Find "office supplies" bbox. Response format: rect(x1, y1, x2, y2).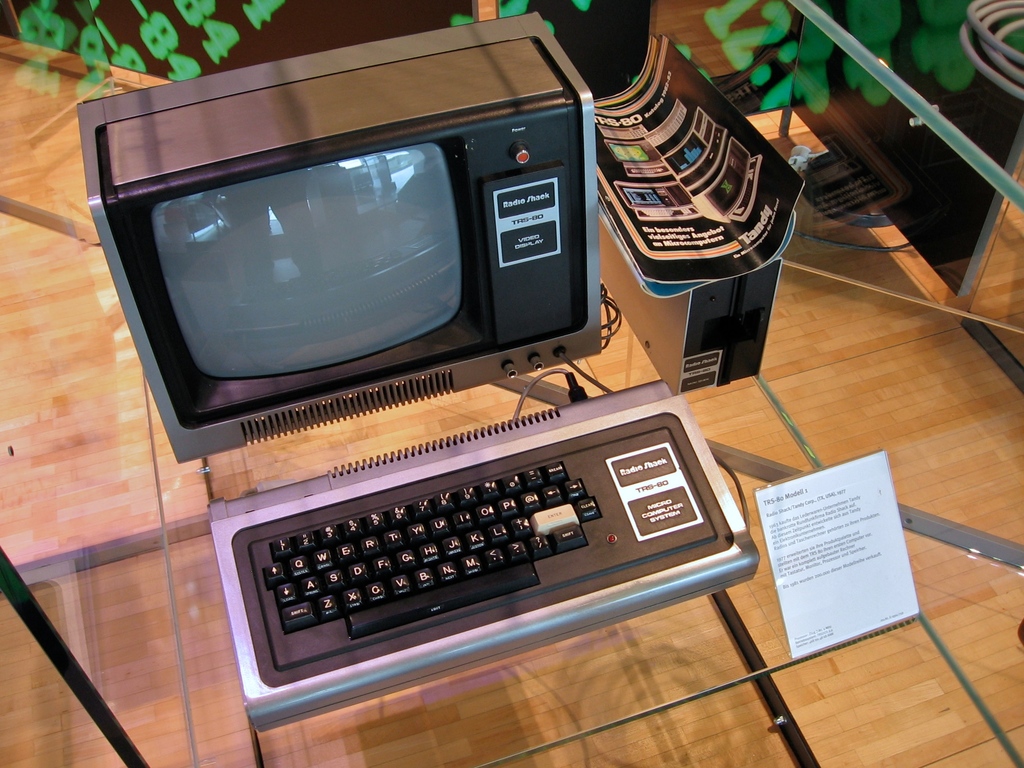
rect(175, 376, 755, 708).
